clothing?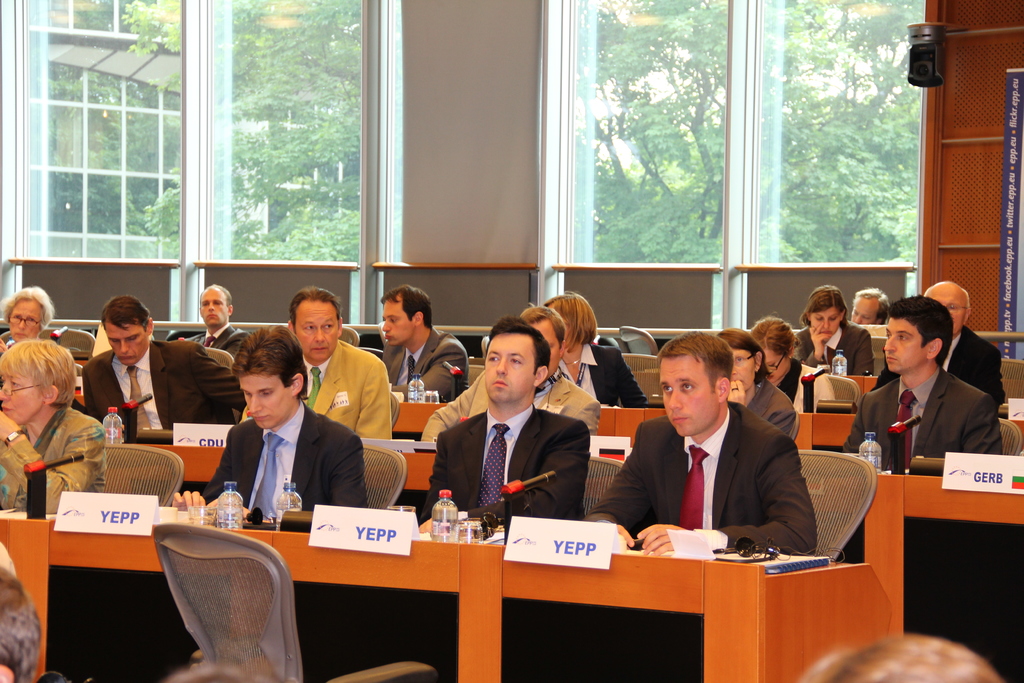
l=552, t=338, r=649, b=401
